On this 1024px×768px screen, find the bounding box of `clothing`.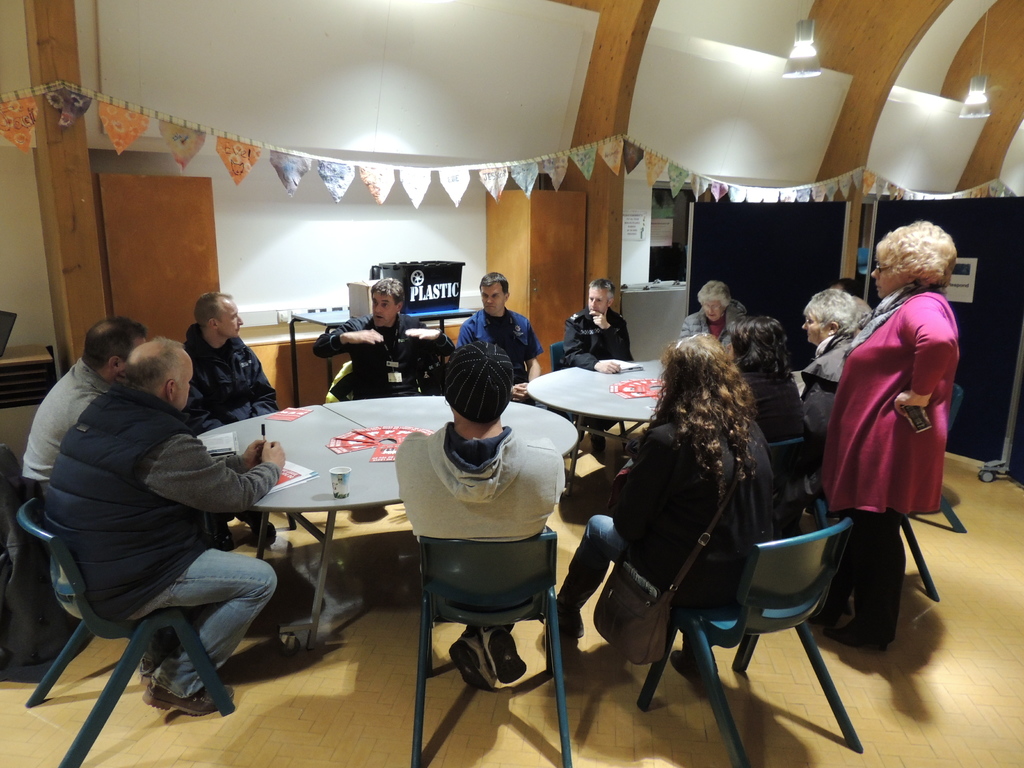
Bounding box: 34 383 273 692.
